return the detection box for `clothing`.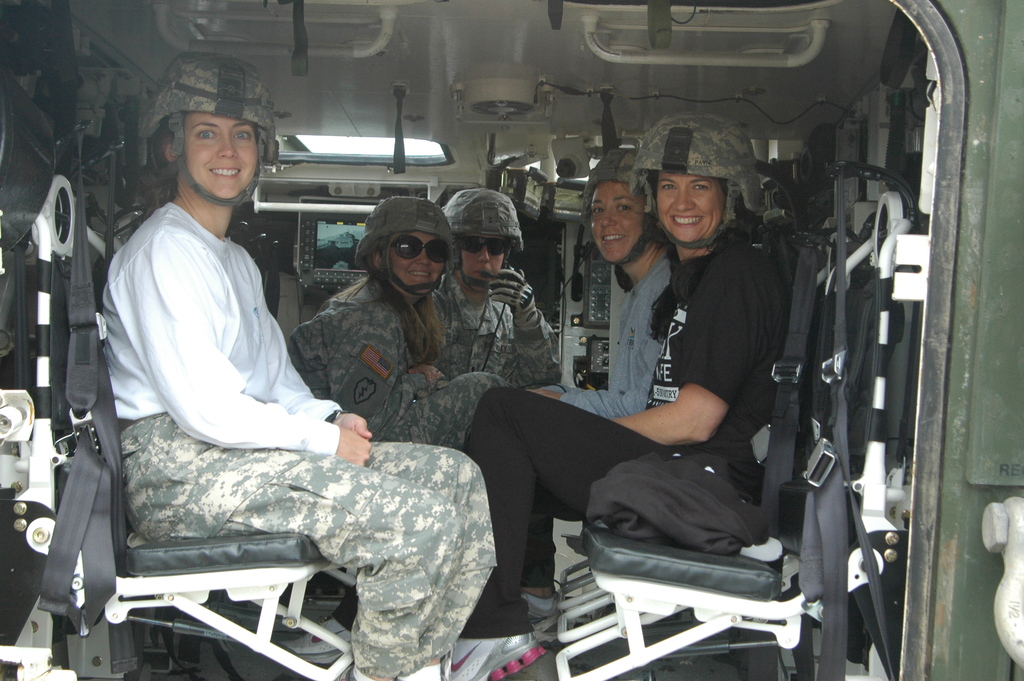
region(60, 170, 447, 625).
